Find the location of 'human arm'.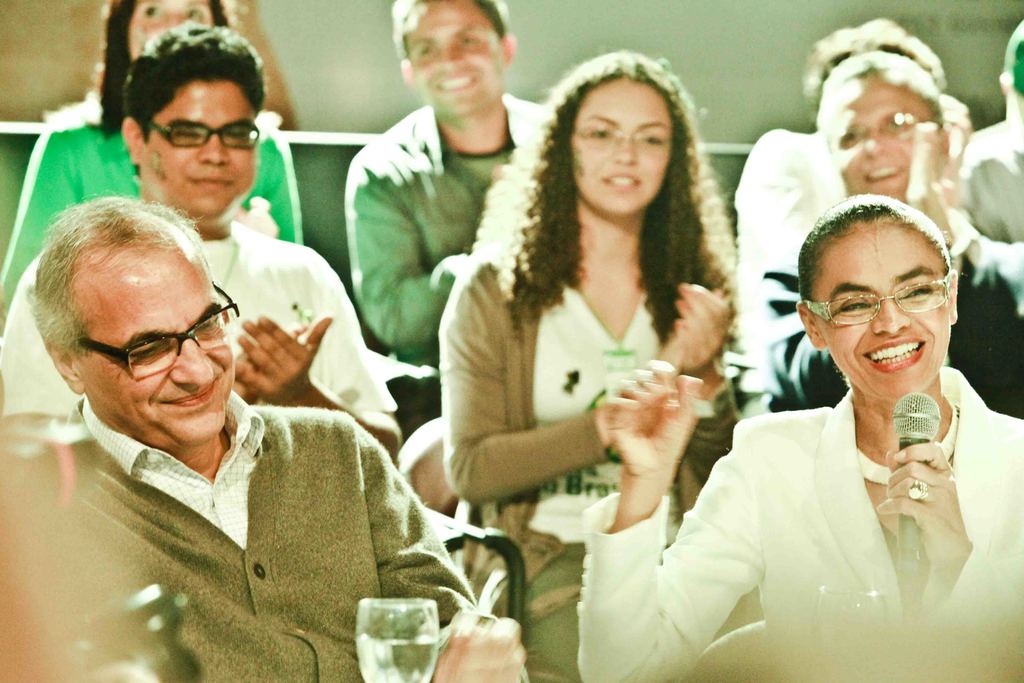
Location: 456 607 525 682.
